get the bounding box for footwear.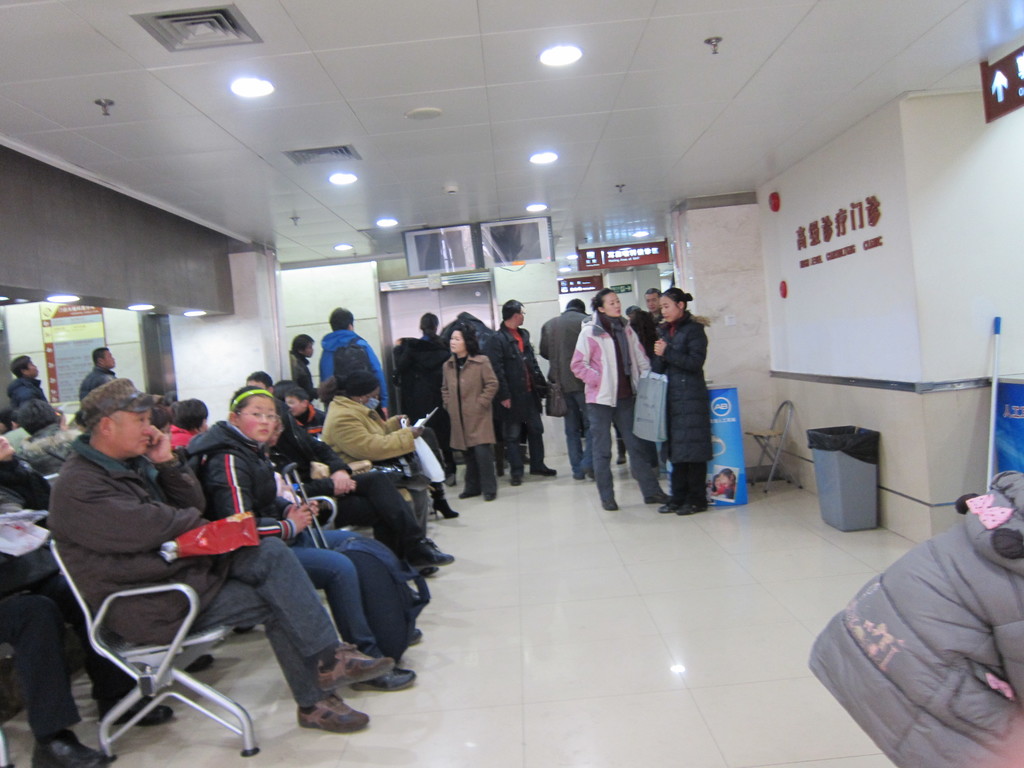
454:482:476:495.
